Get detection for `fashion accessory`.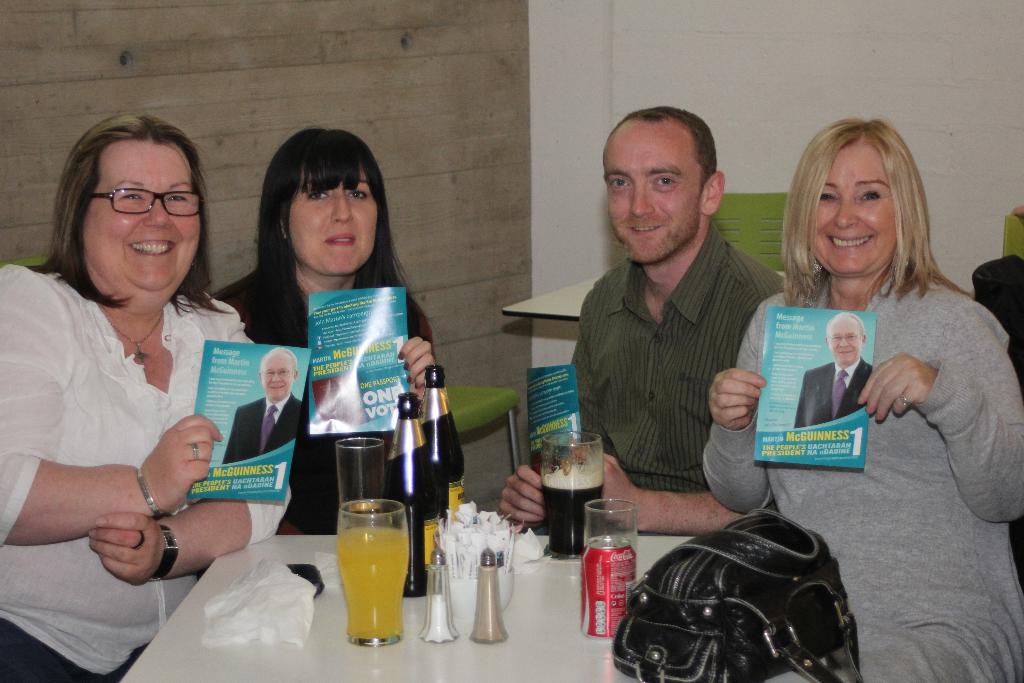
Detection: <box>402,363,410,374</box>.
